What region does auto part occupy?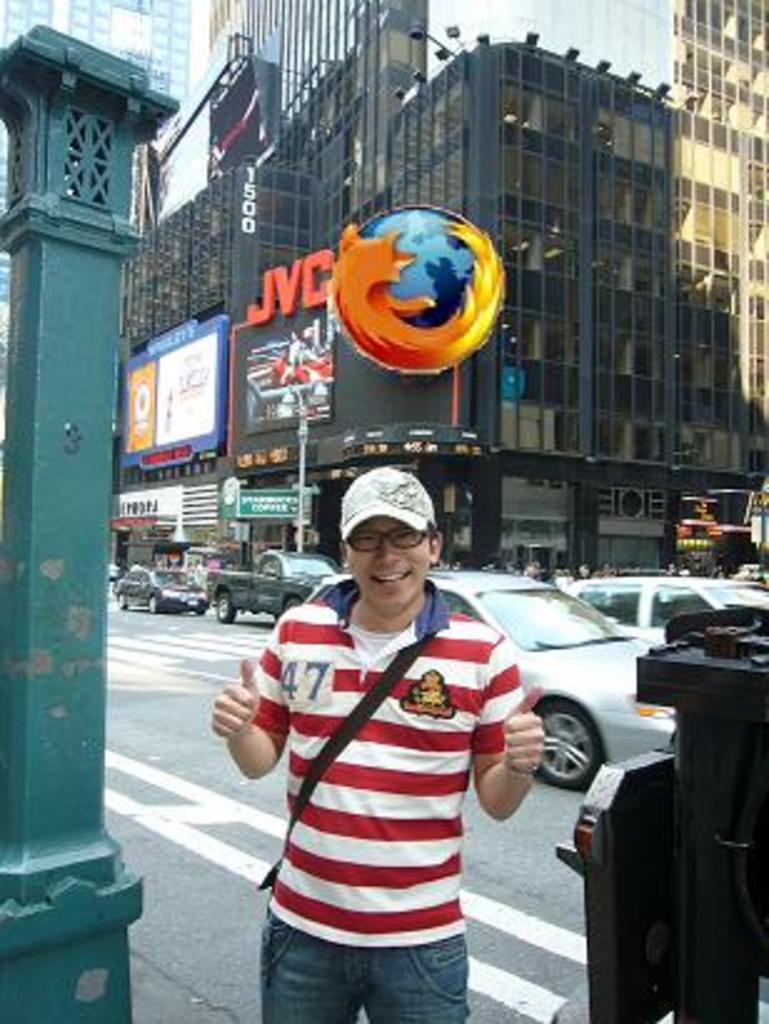
262,547,355,607.
